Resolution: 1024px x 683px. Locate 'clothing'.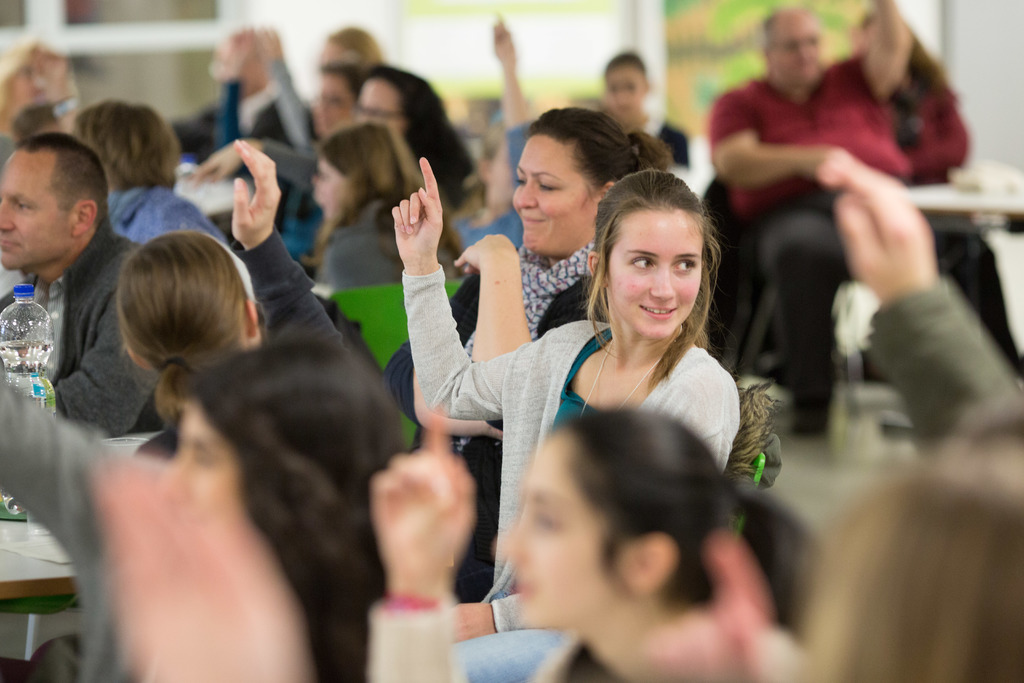
rect(104, 176, 225, 259).
